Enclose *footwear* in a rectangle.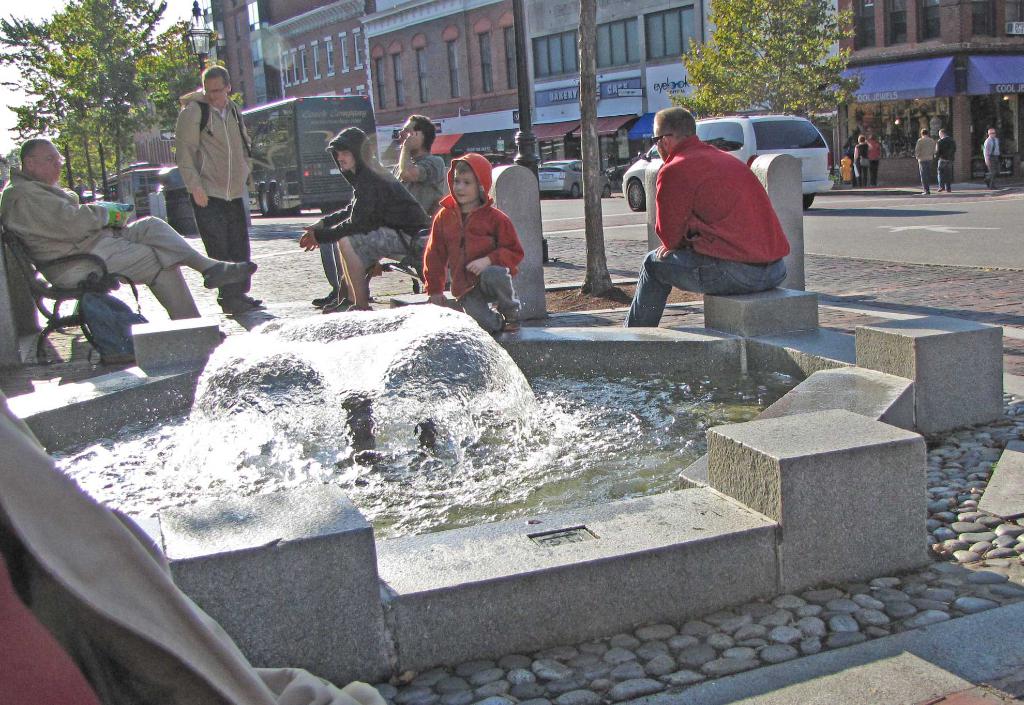
[201, 258, 257, 288].
